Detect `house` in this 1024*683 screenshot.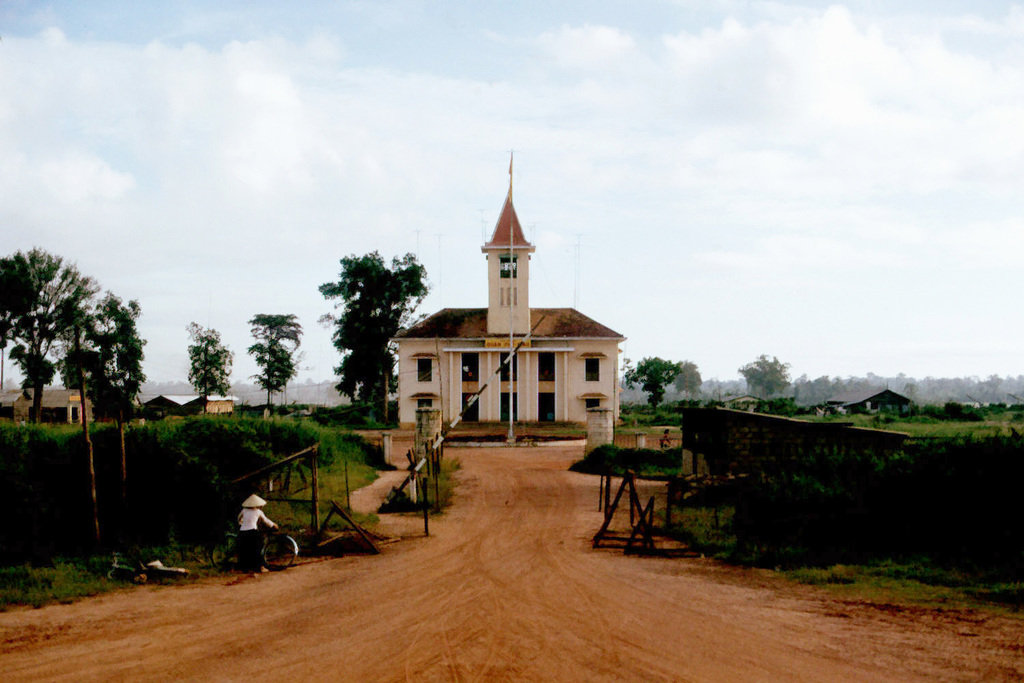
Detection: 34, 386, 88, 421.
